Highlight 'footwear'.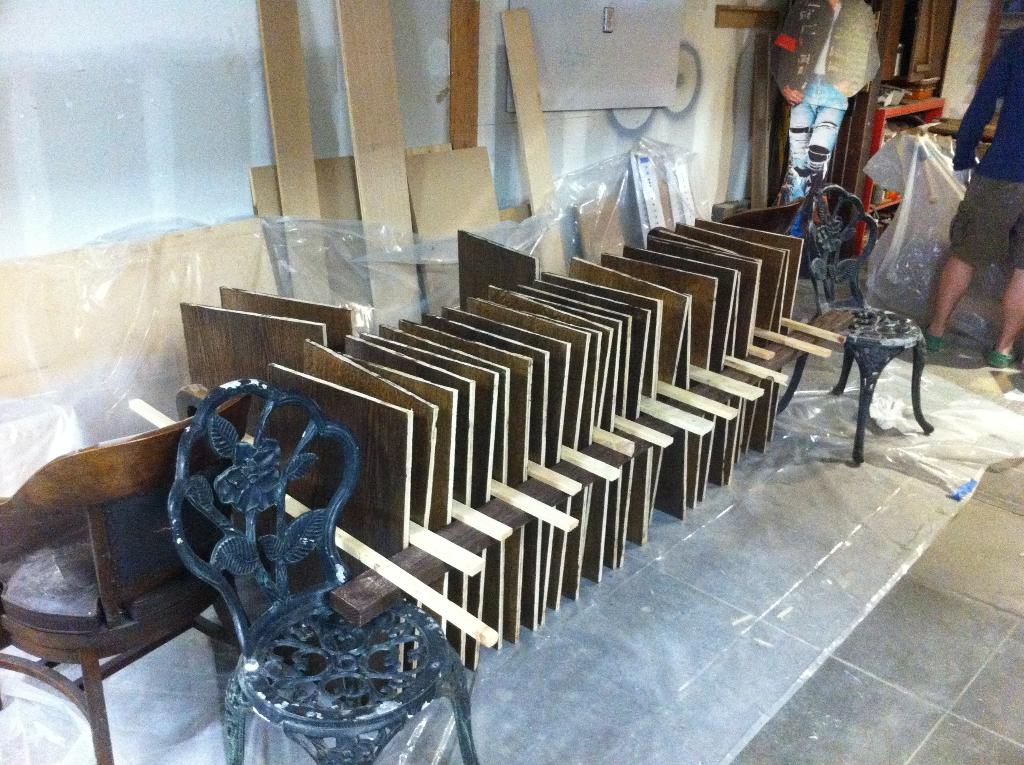
Highlighted region: detection(922, 330, 948, 357).
